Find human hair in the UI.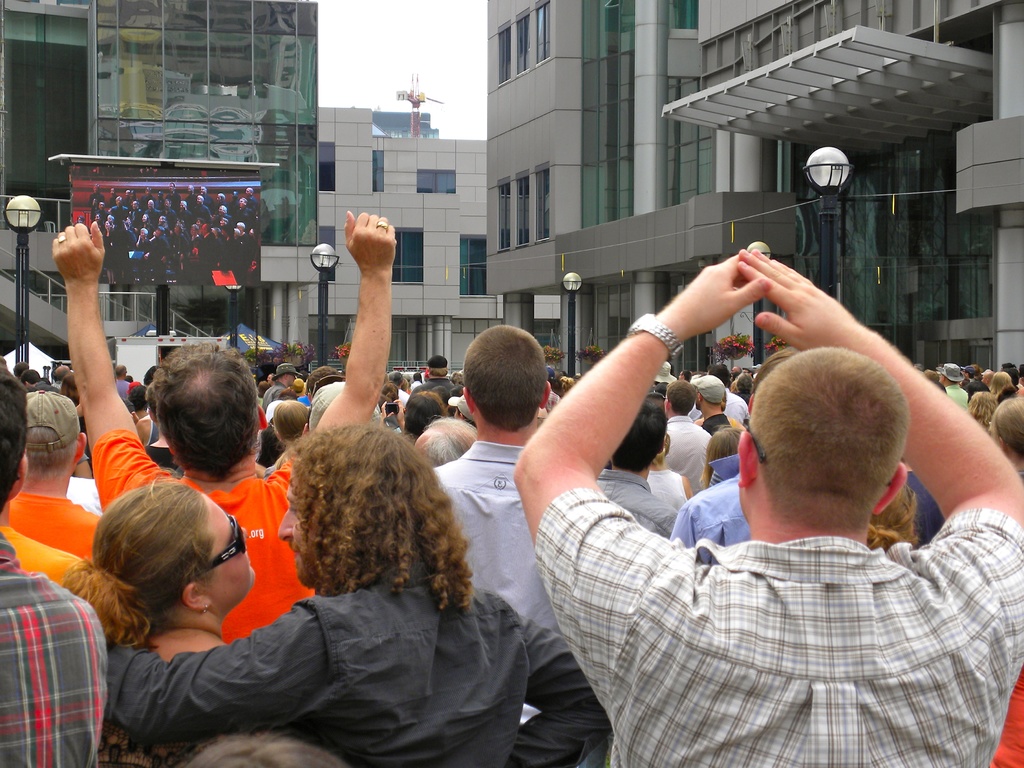
UI element at 69,482,214,642.
